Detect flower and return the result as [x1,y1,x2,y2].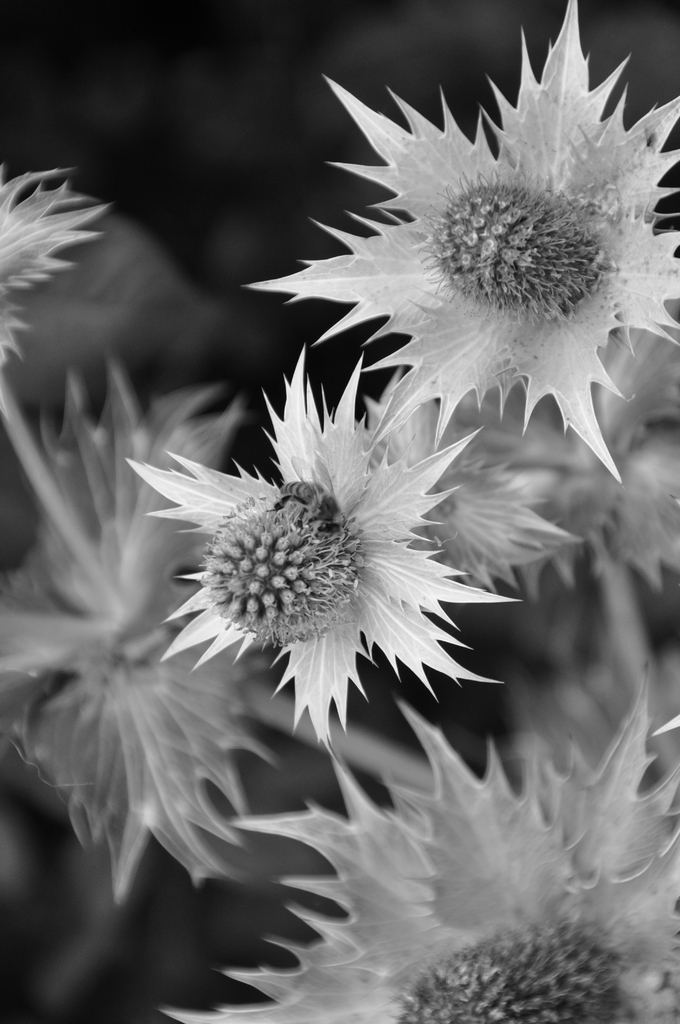
[146,370,490,717].
